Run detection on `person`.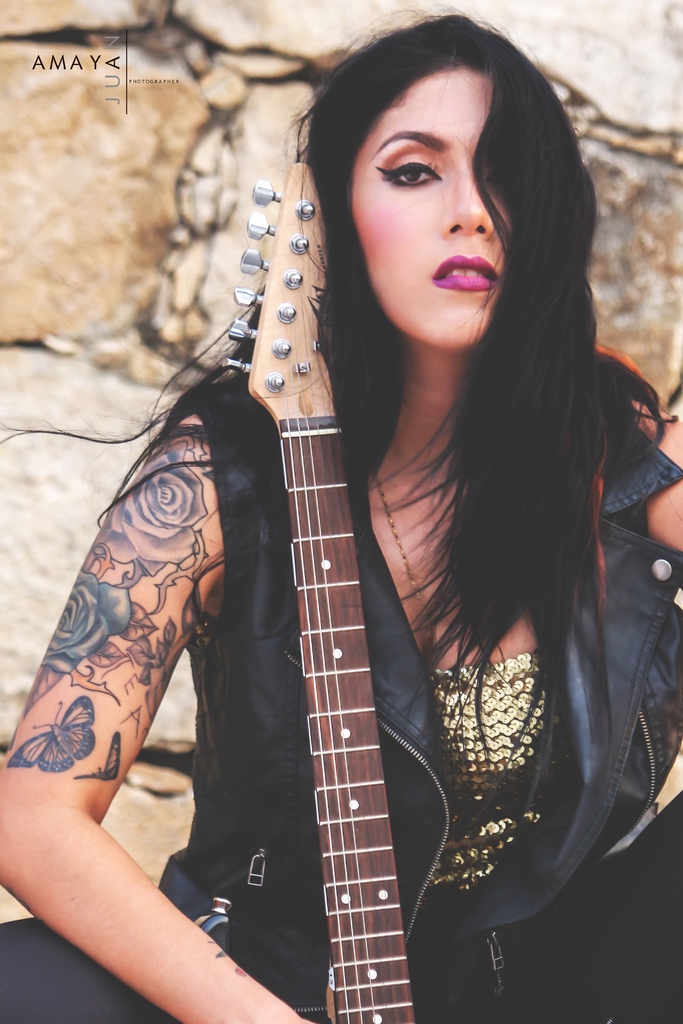
Result: box=[0, 9, 682, 1023].
